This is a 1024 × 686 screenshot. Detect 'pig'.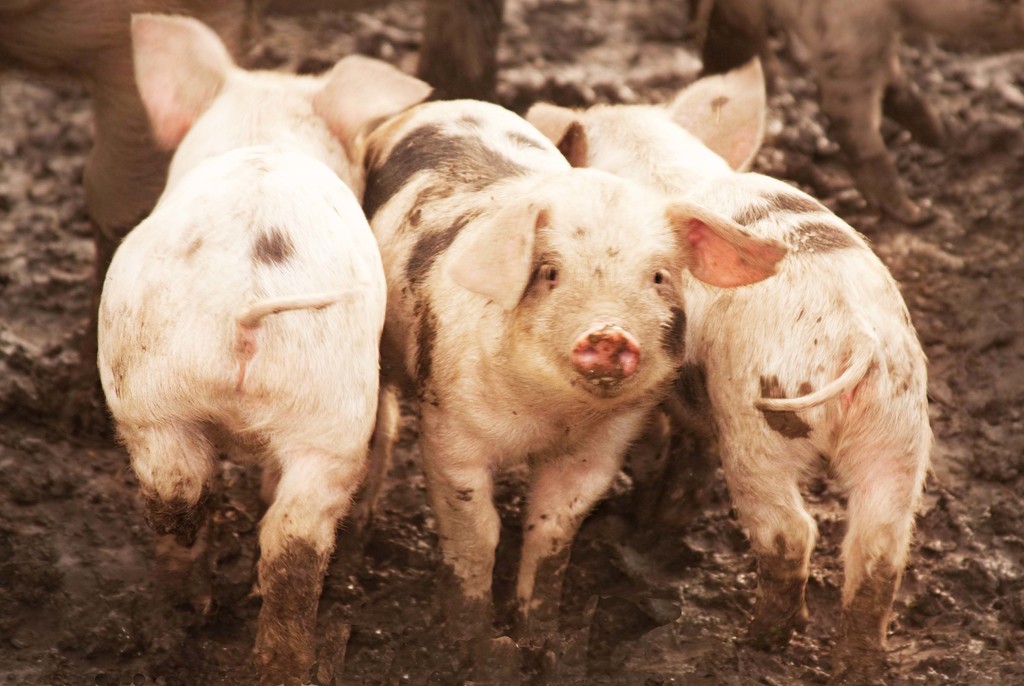
{"x1": 522, "y1": 47, "x2": 932, "y2": 685}.
